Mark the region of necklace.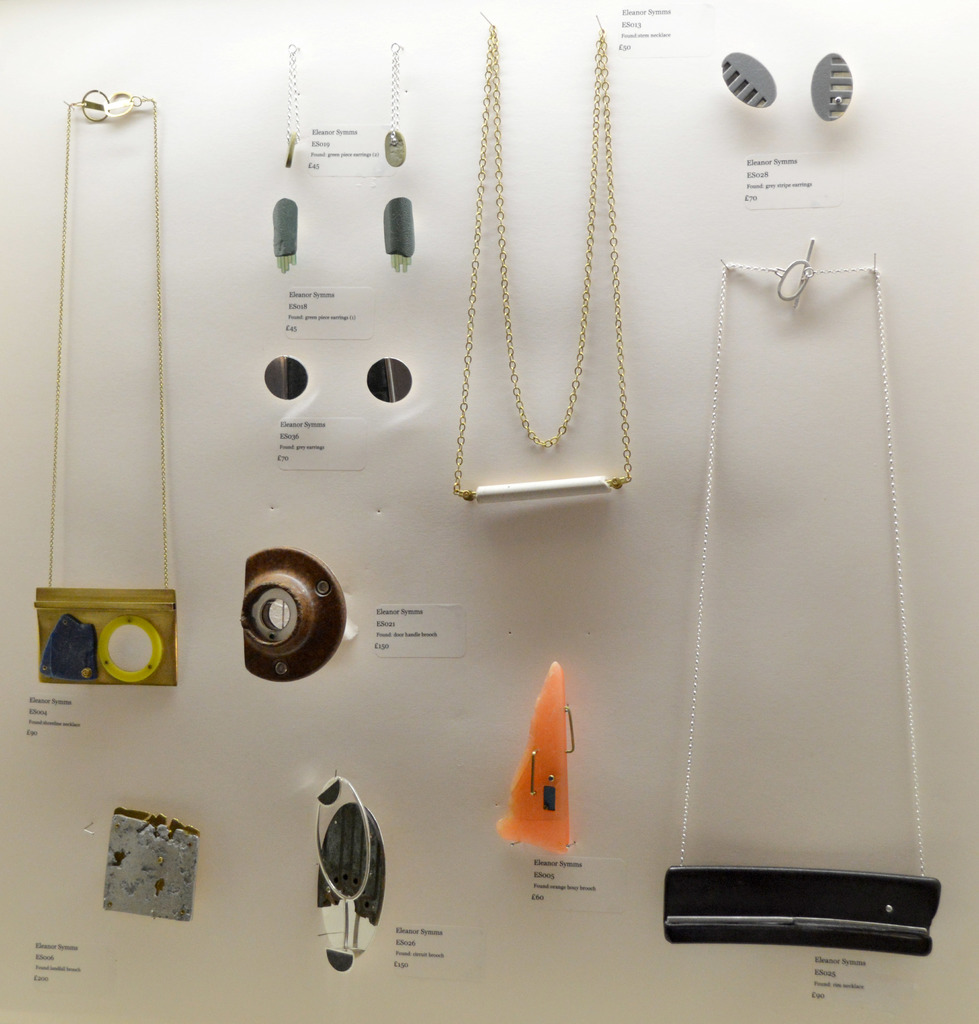
Region: (467,67,623,515).
